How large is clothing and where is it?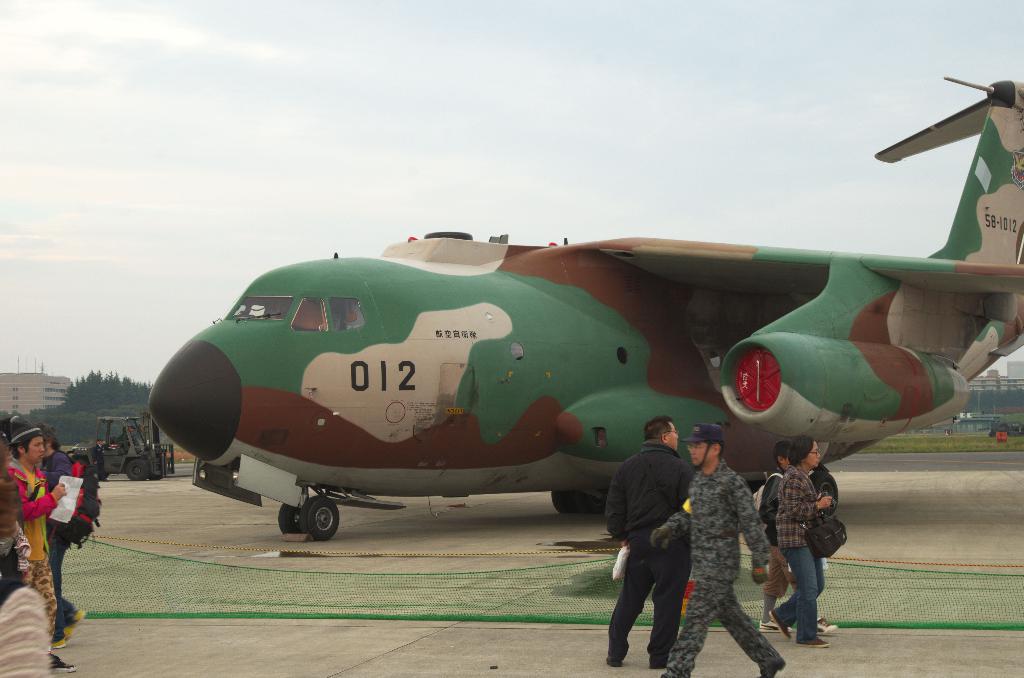
Bounding box: 604 442 693 661.
